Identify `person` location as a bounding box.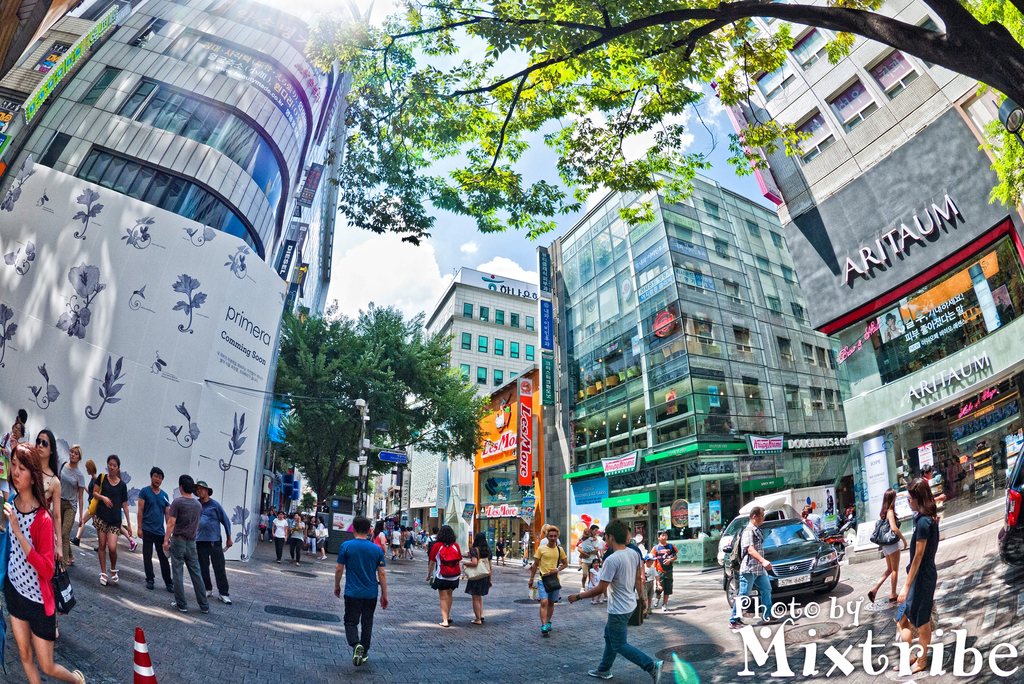
crop(429, 523, 465, 624).
